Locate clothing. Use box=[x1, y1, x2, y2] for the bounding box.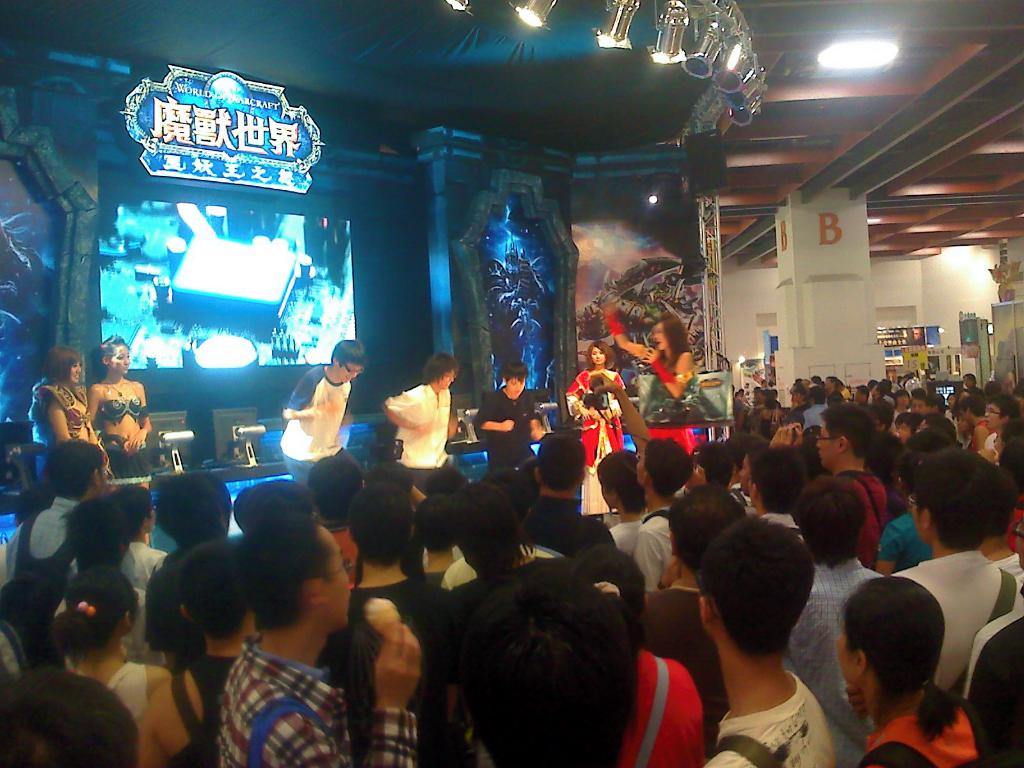
box=[22, 376, 91, 449].
